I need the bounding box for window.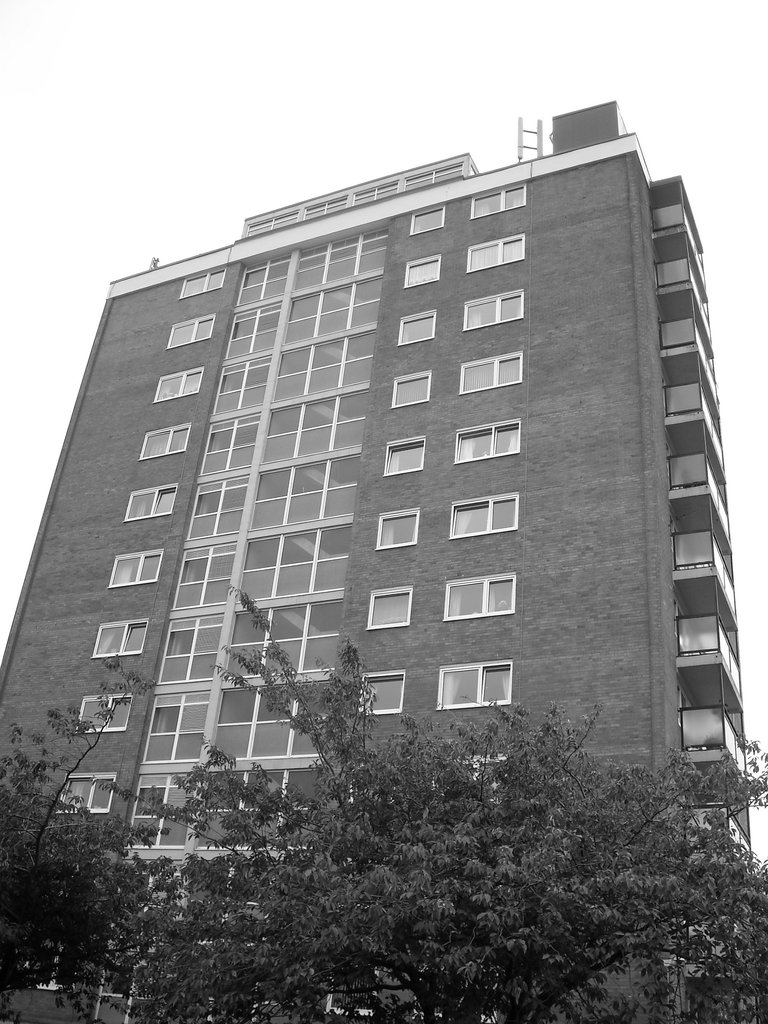
Here it is: [x1=76, y1=694, x2=132, y2=731].
